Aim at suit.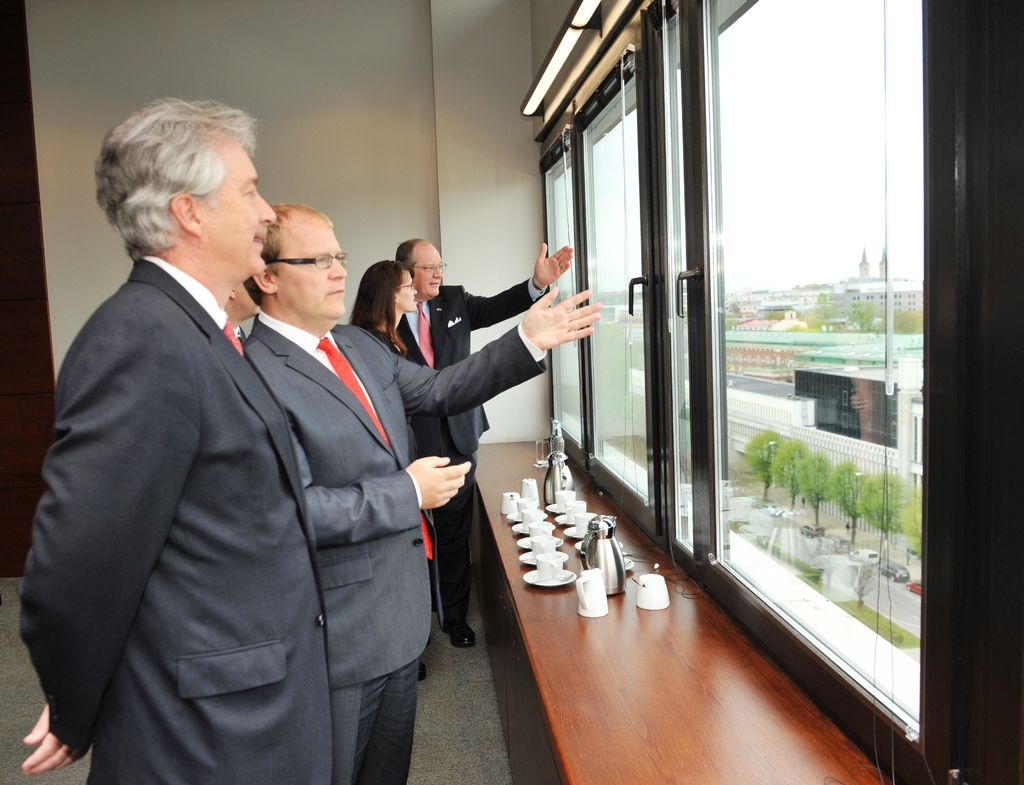
Aimed at pyautogui.locateOnScreen(16, 250, 319, 784).
